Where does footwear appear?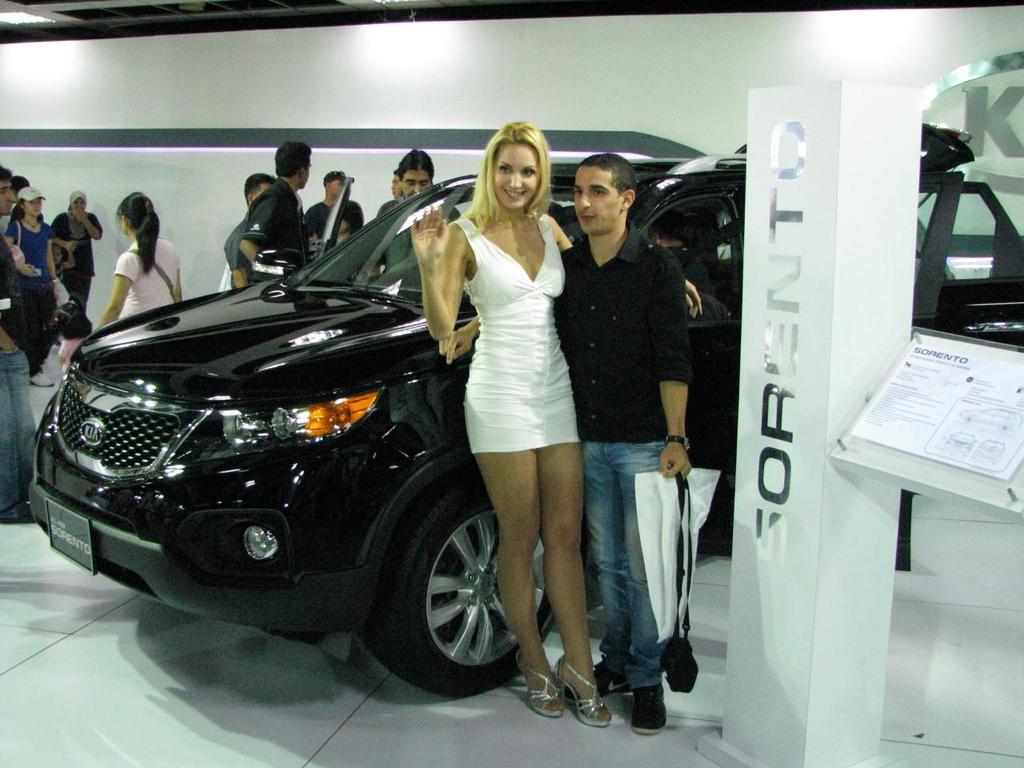
Appears at (x1=625, y1=688, x2=667, y2=740).
